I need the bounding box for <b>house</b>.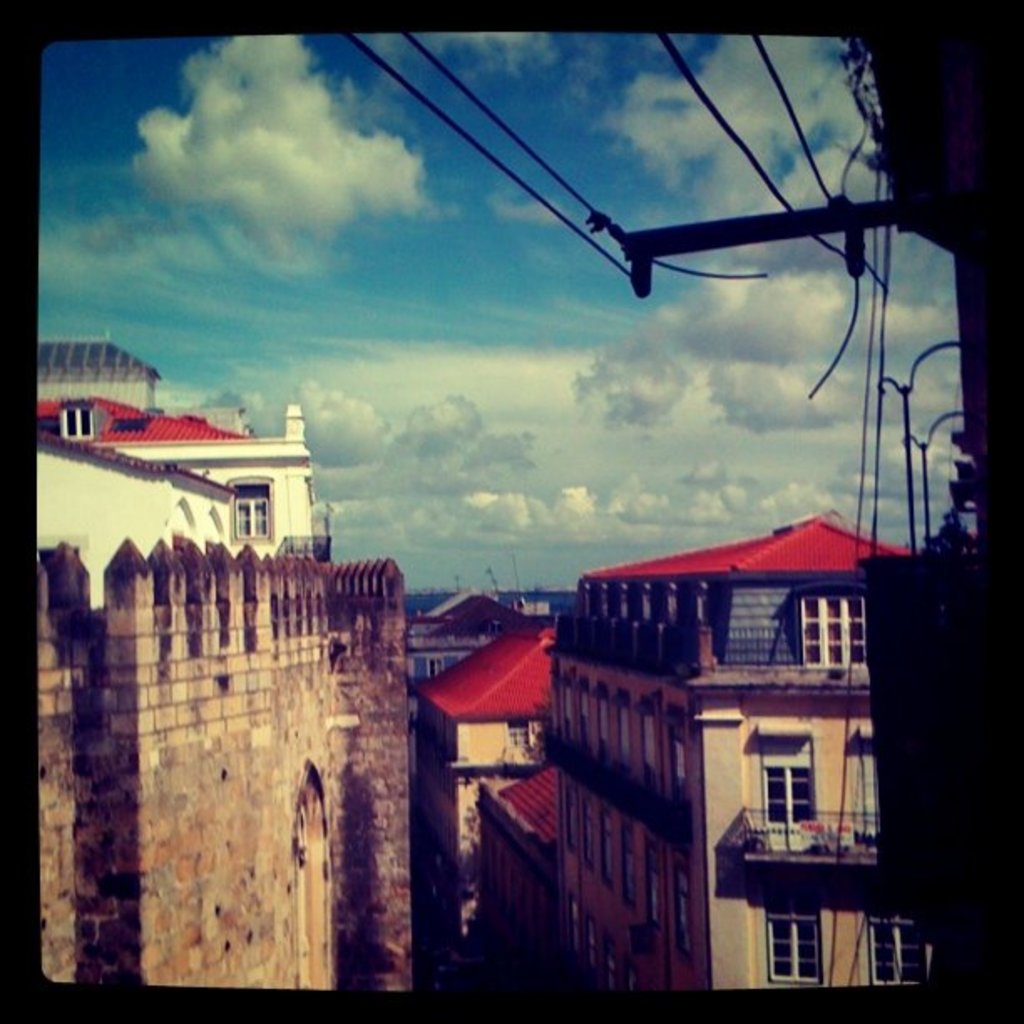
Here it is: rect(463, 750, 566, 992).
